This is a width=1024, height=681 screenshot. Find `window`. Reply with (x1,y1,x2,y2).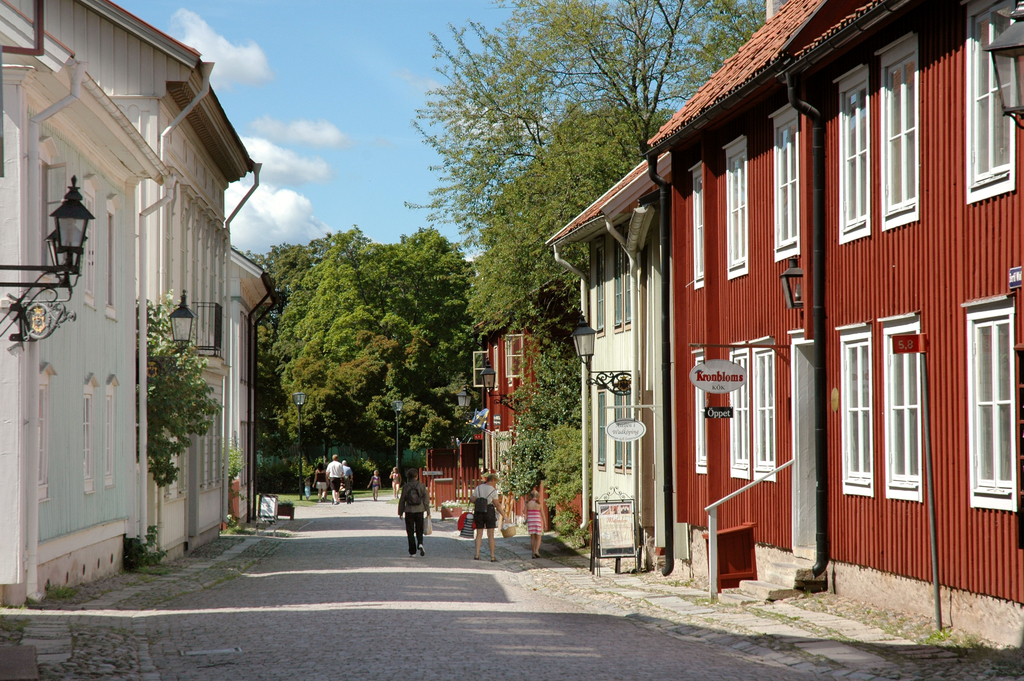
(723,135,748,279).
